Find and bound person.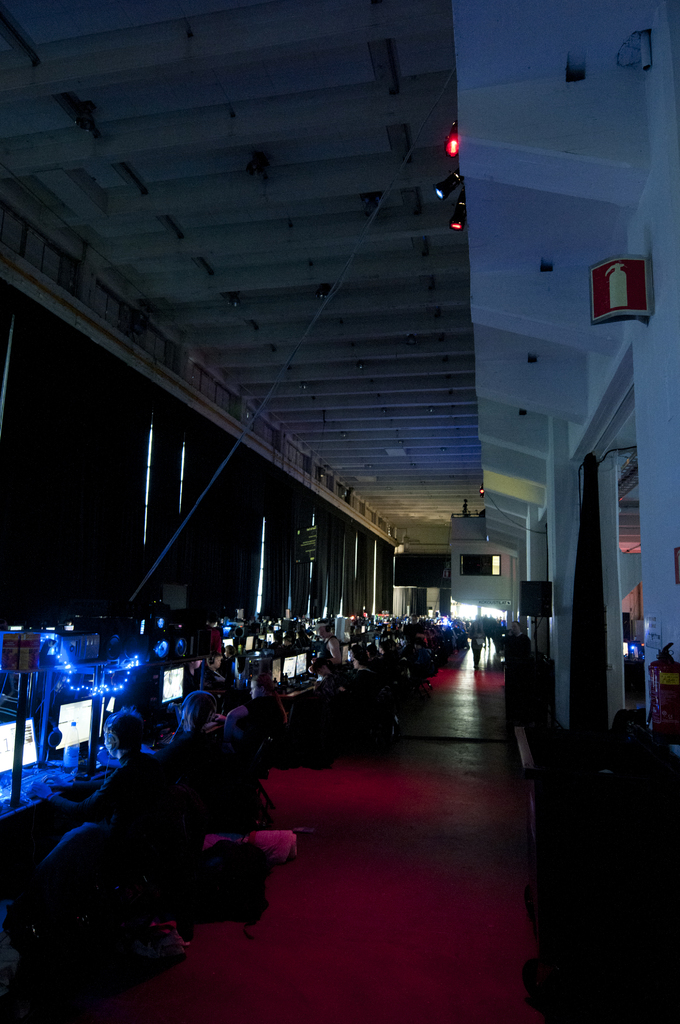
Bound: pyautogui.locateOnScreen(455, 611, 490, 674).
